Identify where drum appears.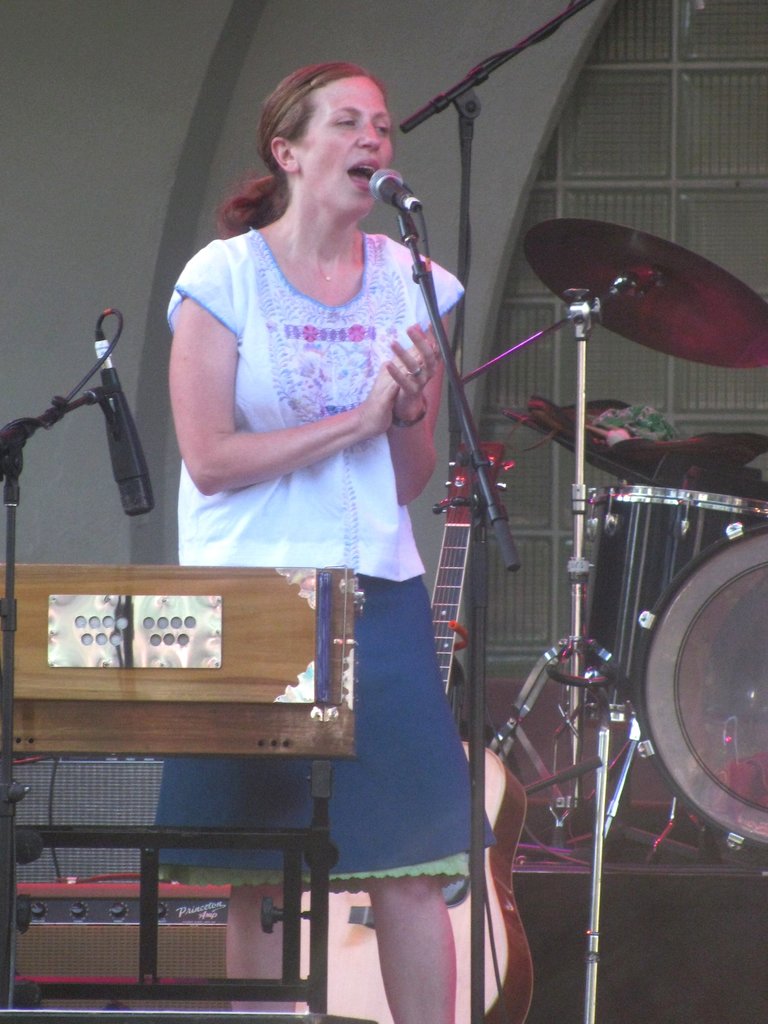
Appears at [left=637, top=526, right=767, bottom=846].
